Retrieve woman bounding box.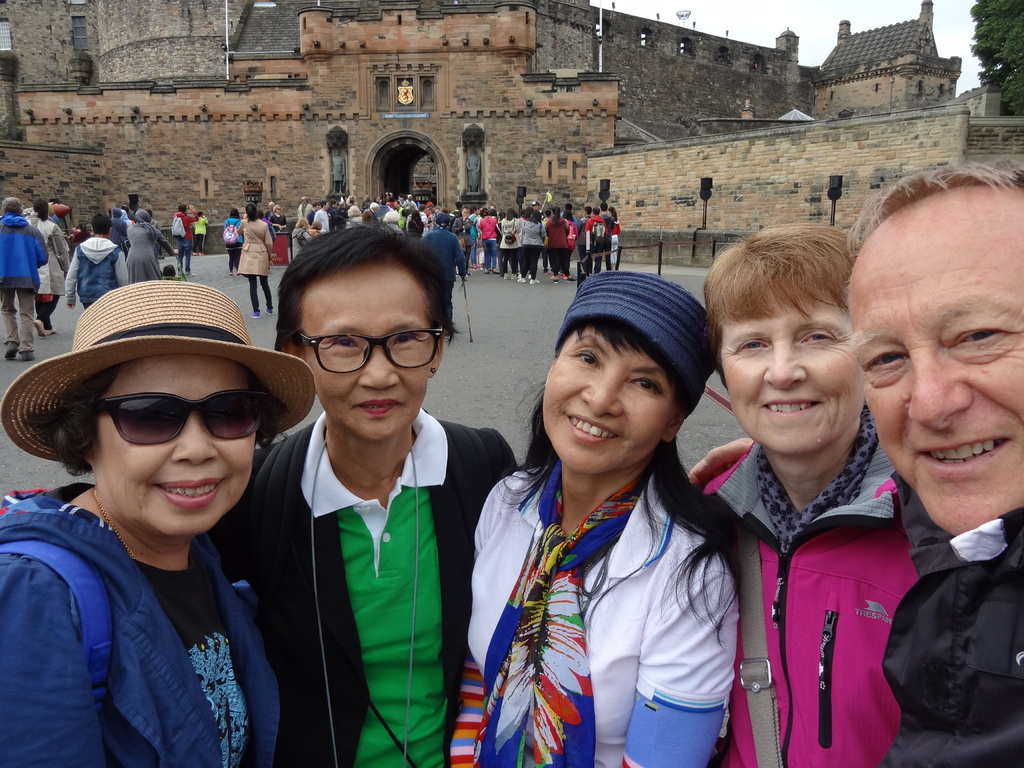
Bounding box: (left=690, top=225, right=931, bottom=767).
